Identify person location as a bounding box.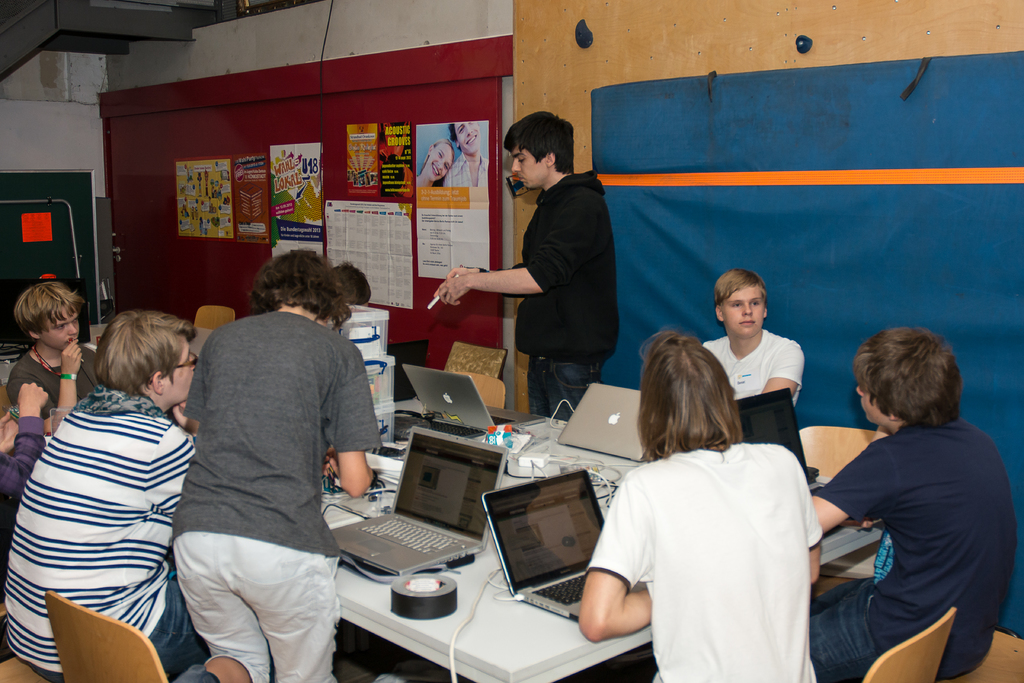
[x1=171, y1=250, x2=381, y2=682].
